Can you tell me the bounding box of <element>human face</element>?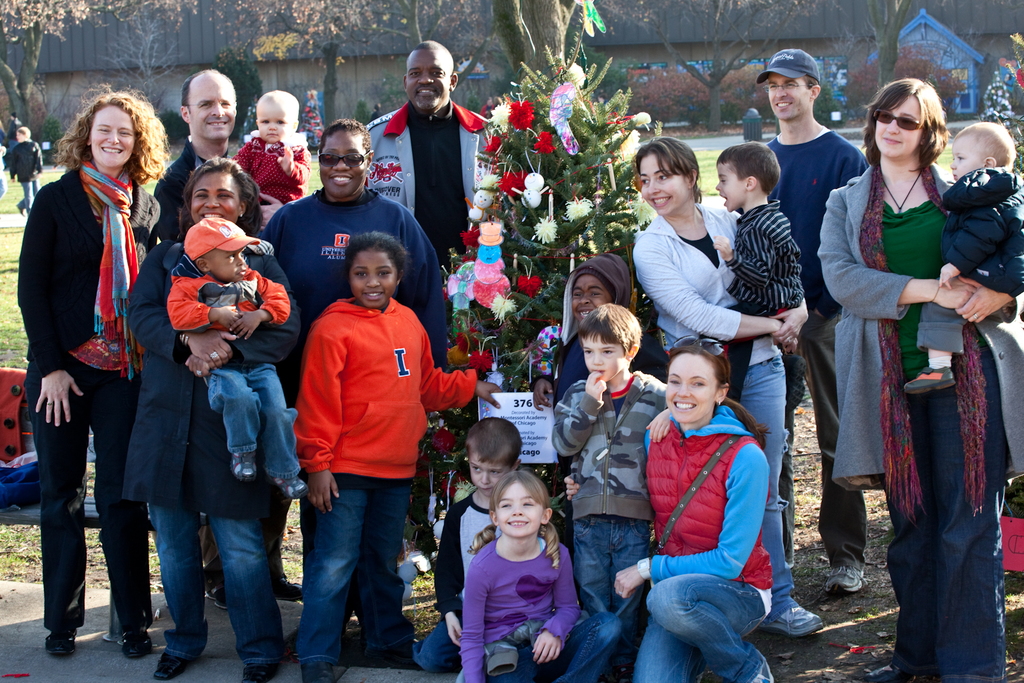
crop(85, 104, 136, 168).
